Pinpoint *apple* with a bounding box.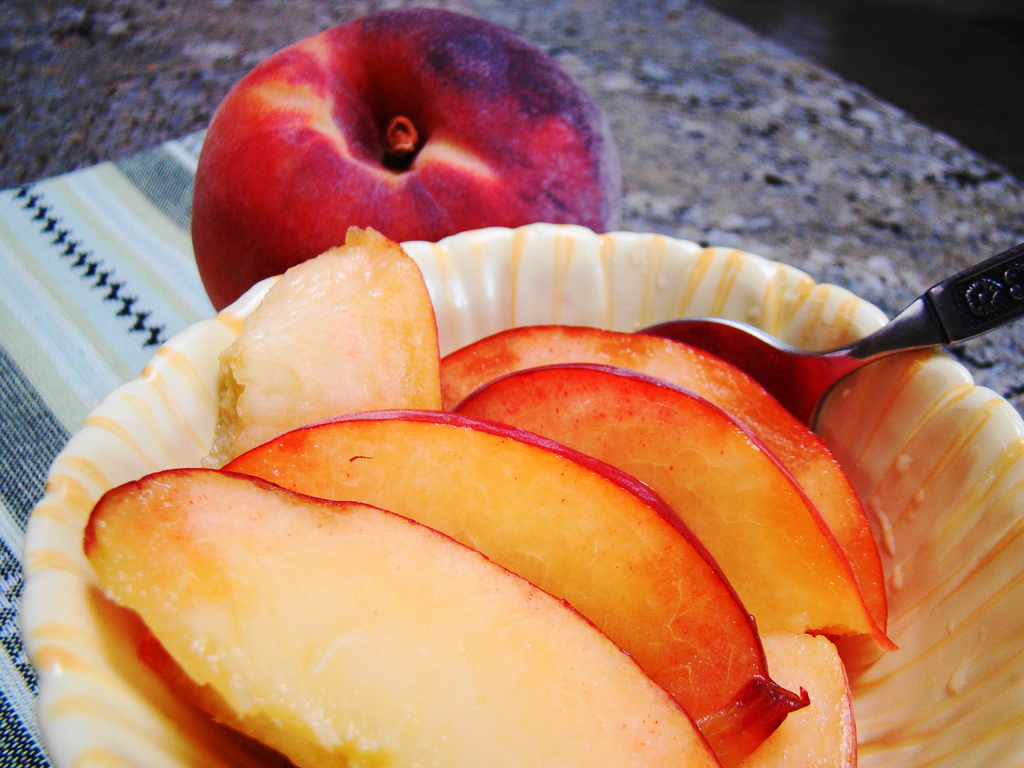
189 1 623 310.
